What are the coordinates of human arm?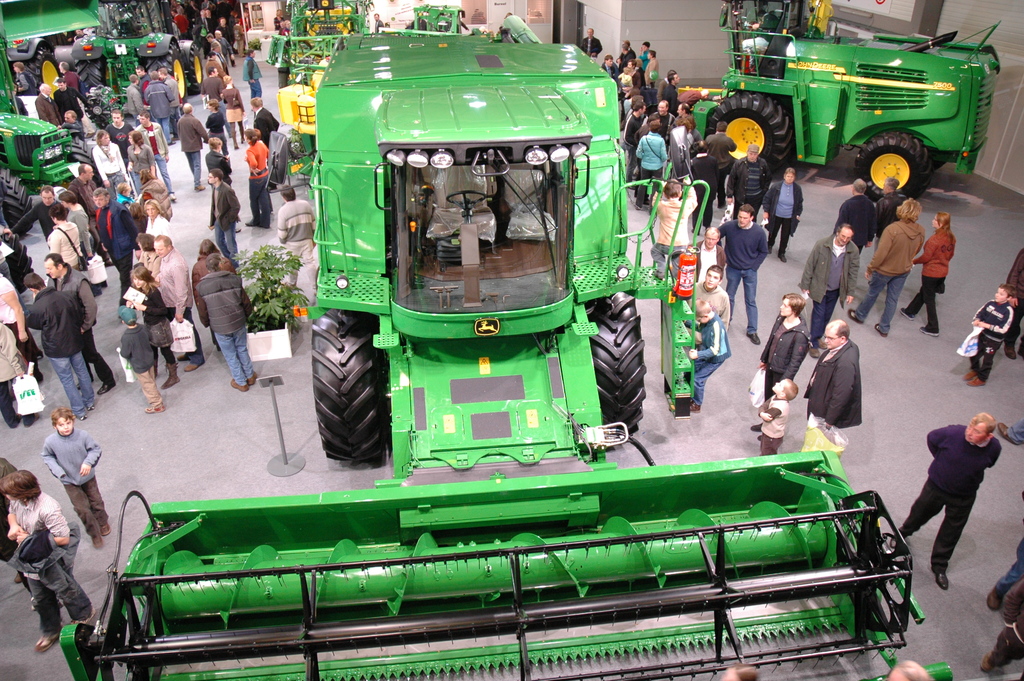
BBox(45, 229, 61, 253).
